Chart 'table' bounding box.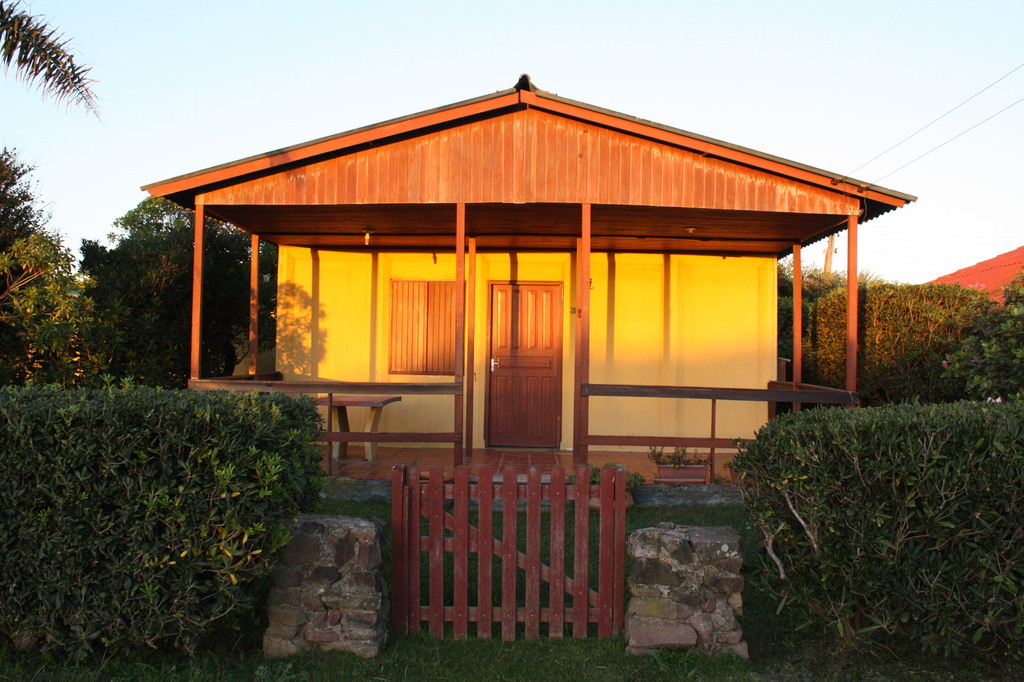
Charted: x1=313 y1=383 x2=389 y2=461.
